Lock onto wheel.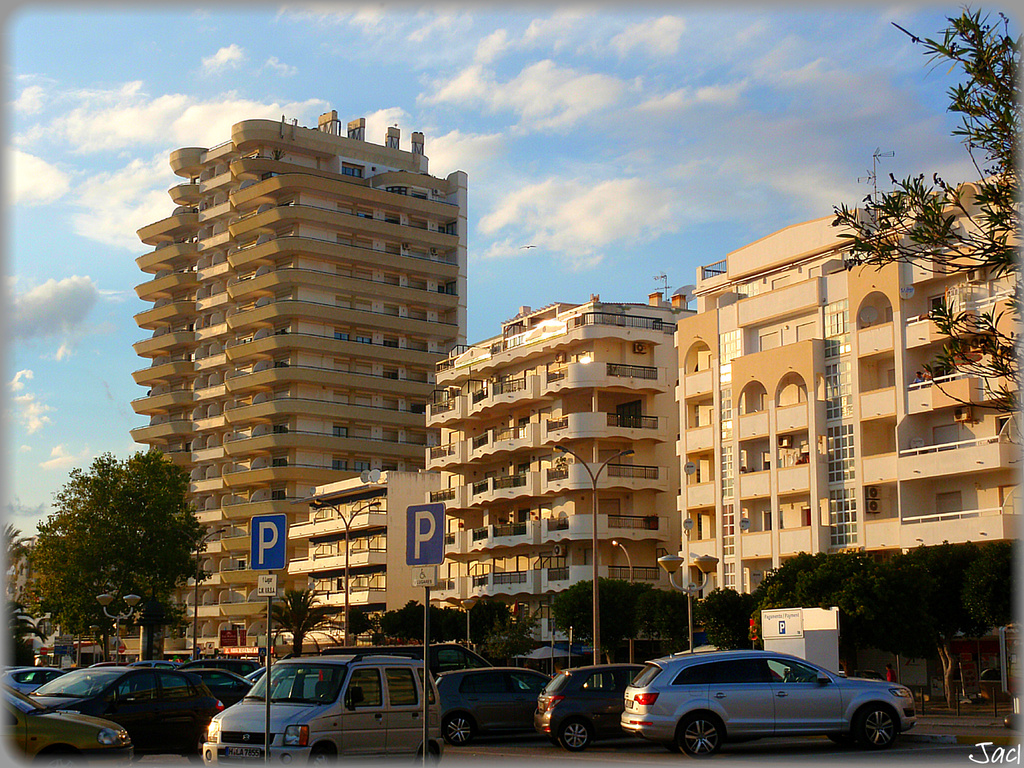
Locked: 665,708,726,767.
